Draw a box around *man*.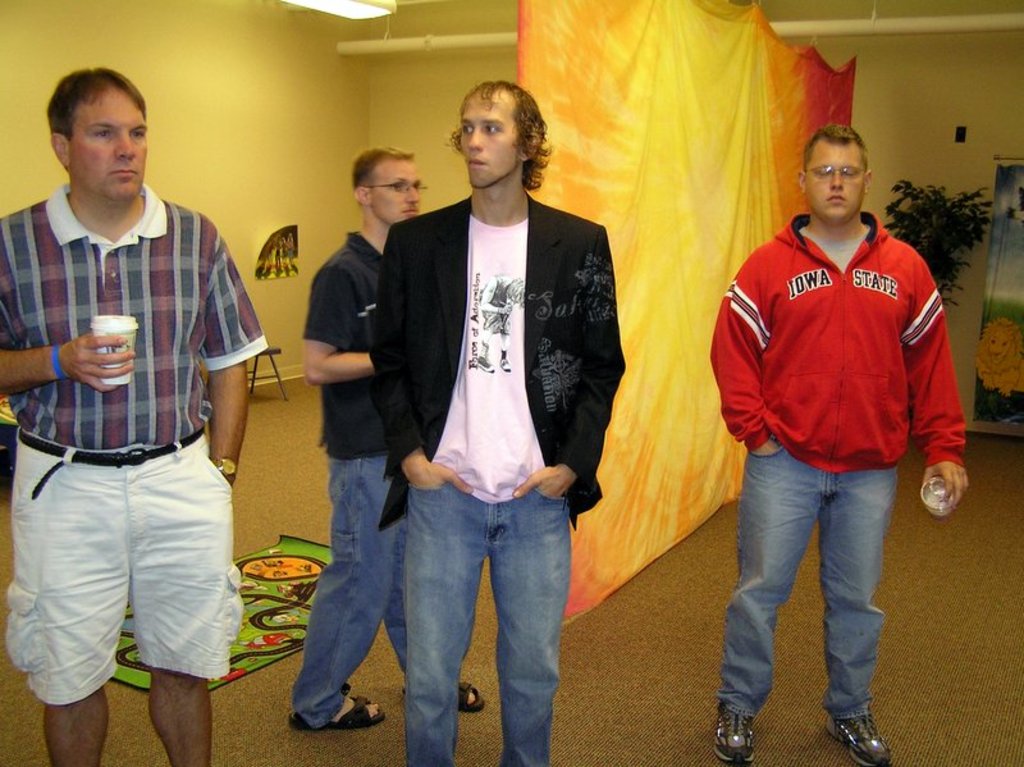
(left=288, top=146, right=485, bottom=735).
